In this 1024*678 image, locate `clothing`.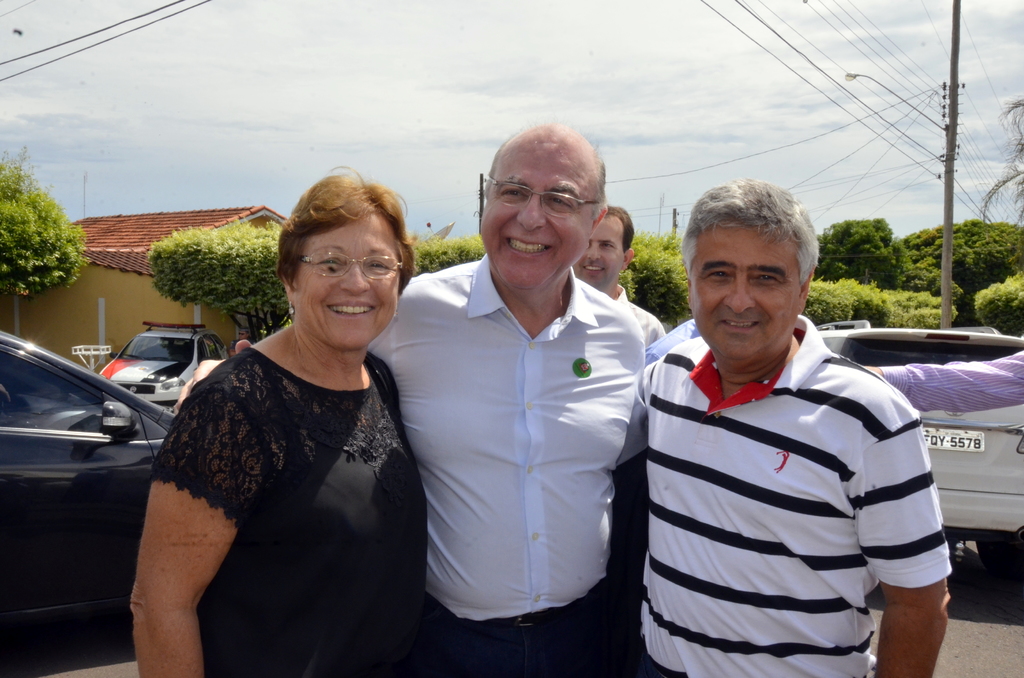
Bounding box: (379, 216, 650, 639).
